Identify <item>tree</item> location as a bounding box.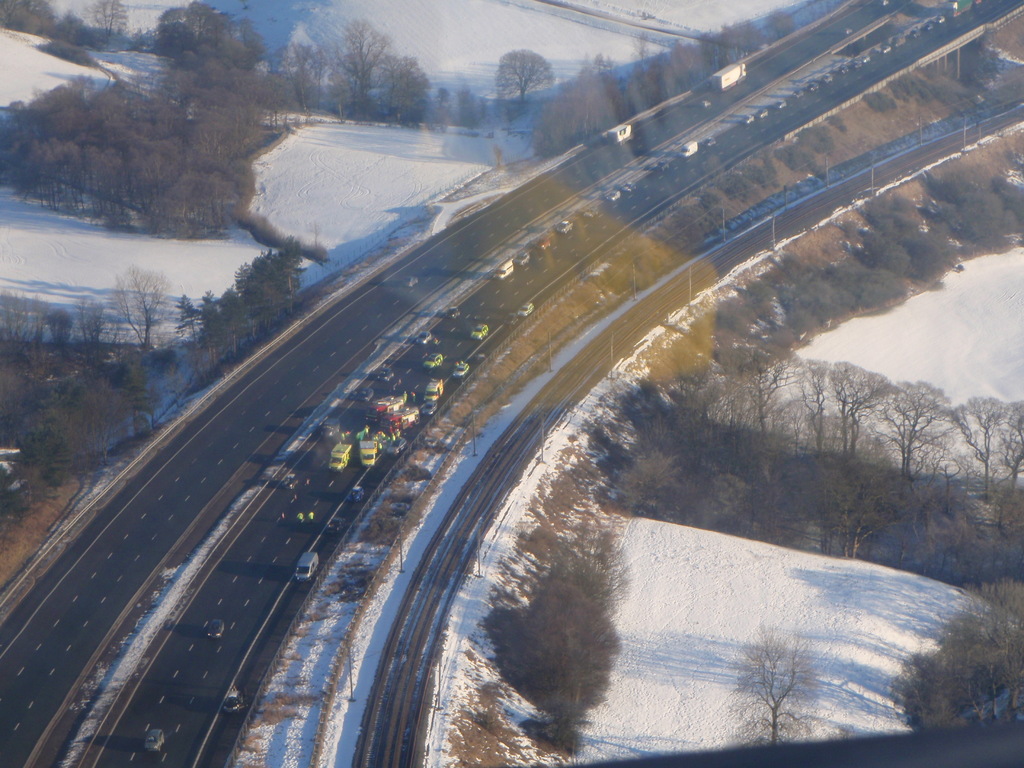
l=823, t=353, r=913, b=511.
